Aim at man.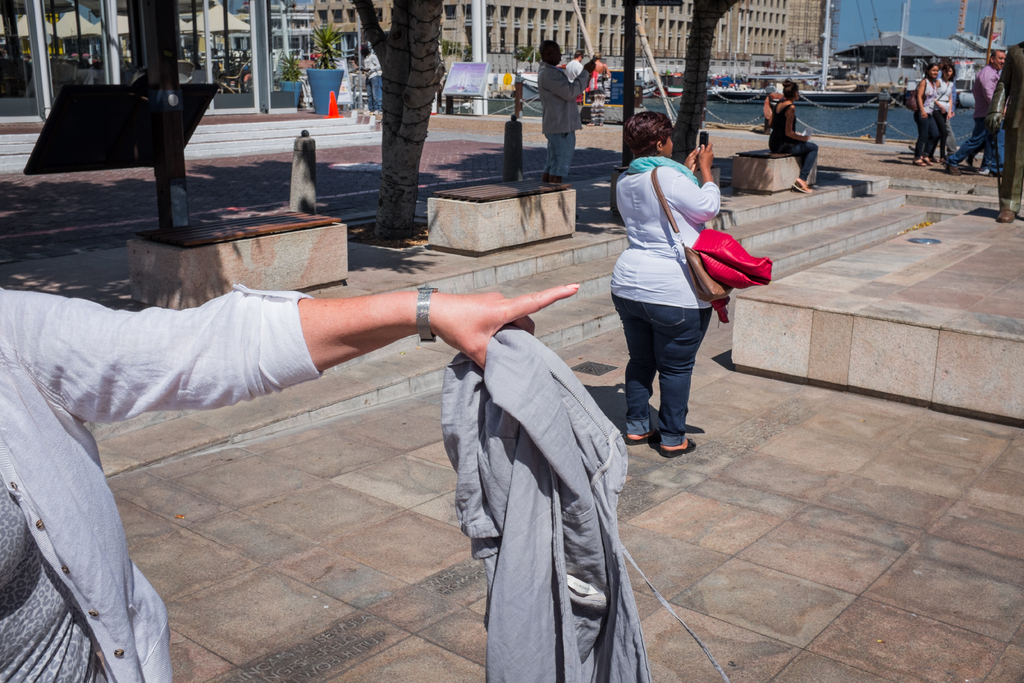
Aimed at 610/164/727/431.
